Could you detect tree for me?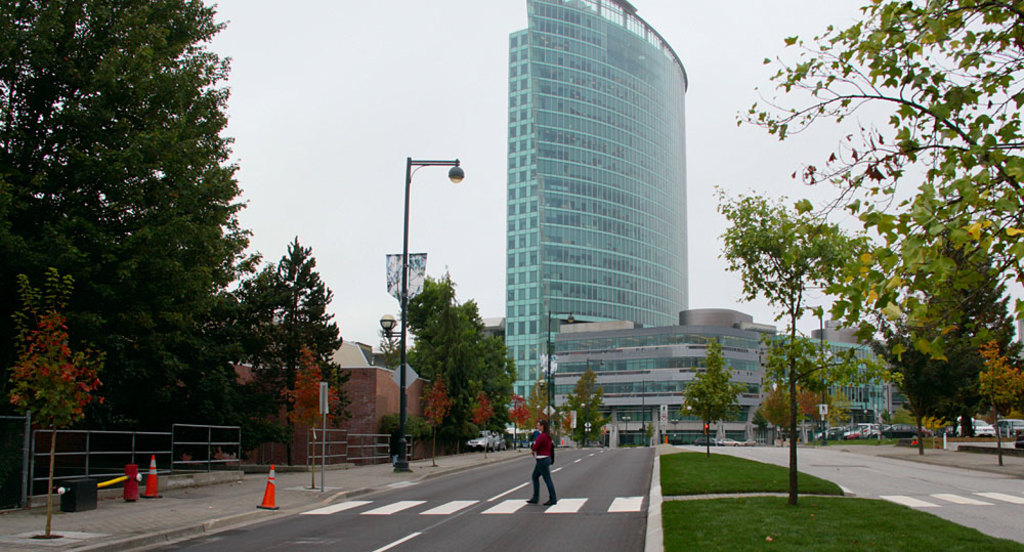
Detection result: l=977, t=338, r=1023, b=467.
